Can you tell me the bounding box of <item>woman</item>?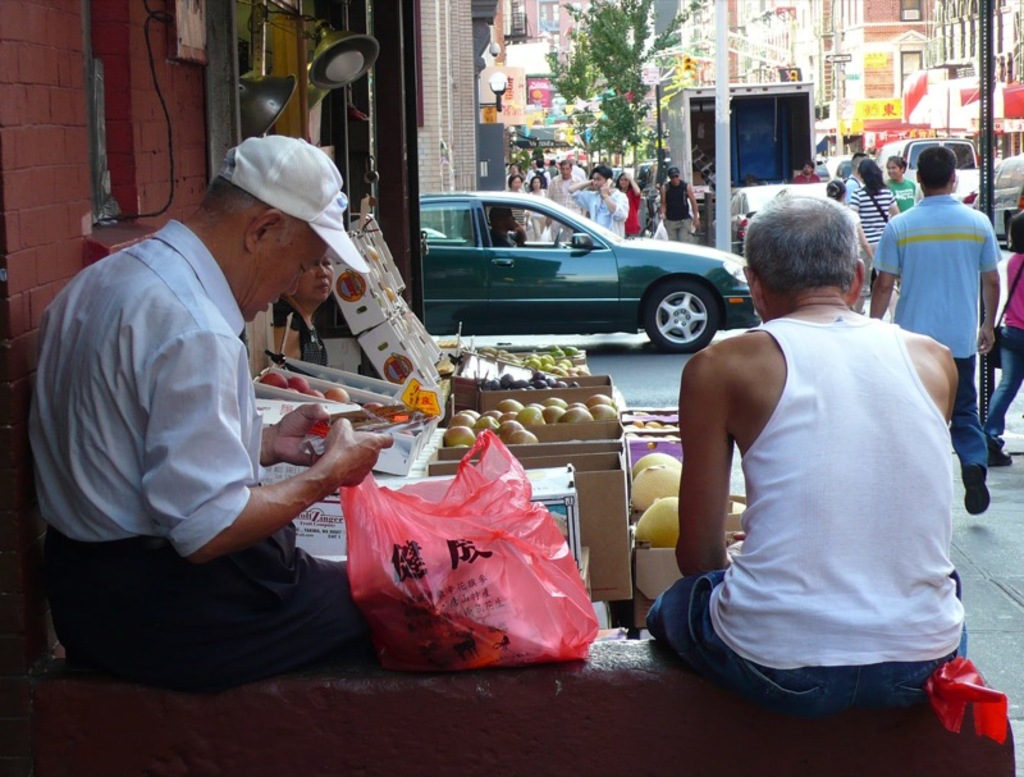
pyautogui.locateOnScreen(527, 177, 549, 238).
